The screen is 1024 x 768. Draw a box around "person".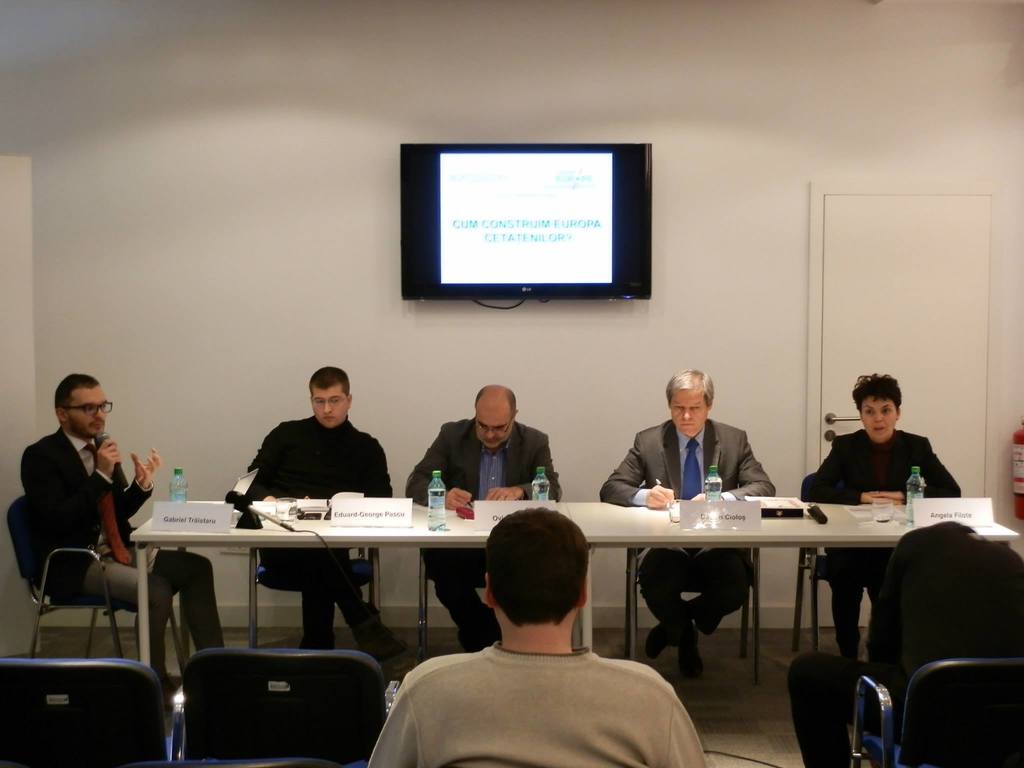
BBox(406, 385, 562, 650).
